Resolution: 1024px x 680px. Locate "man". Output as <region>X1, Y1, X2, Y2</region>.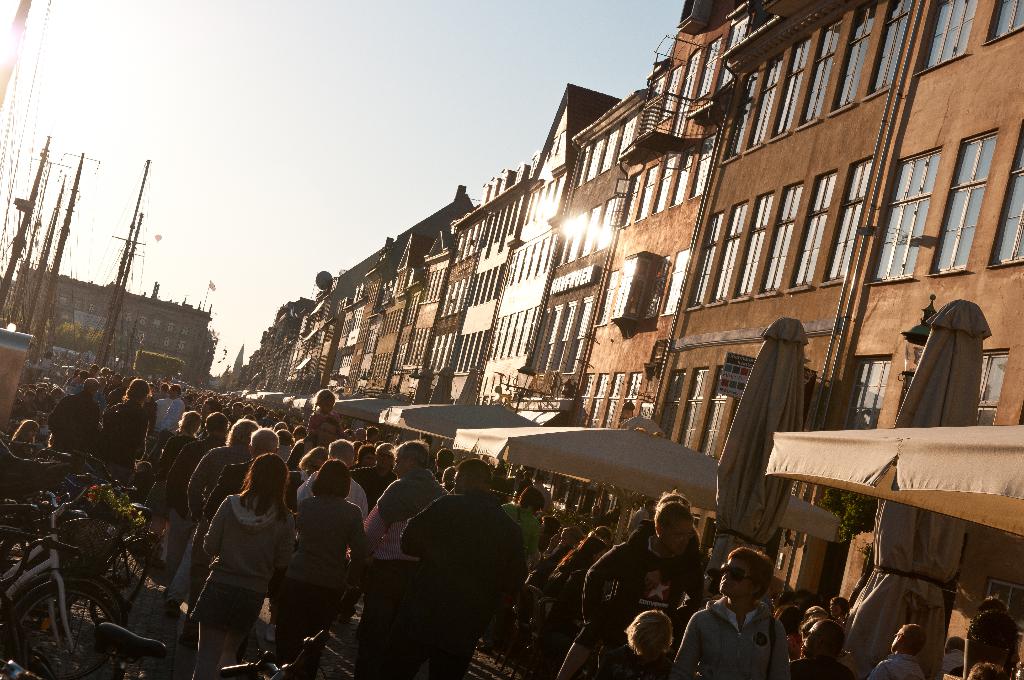
<region>165, 414, 259, 601</region>.
